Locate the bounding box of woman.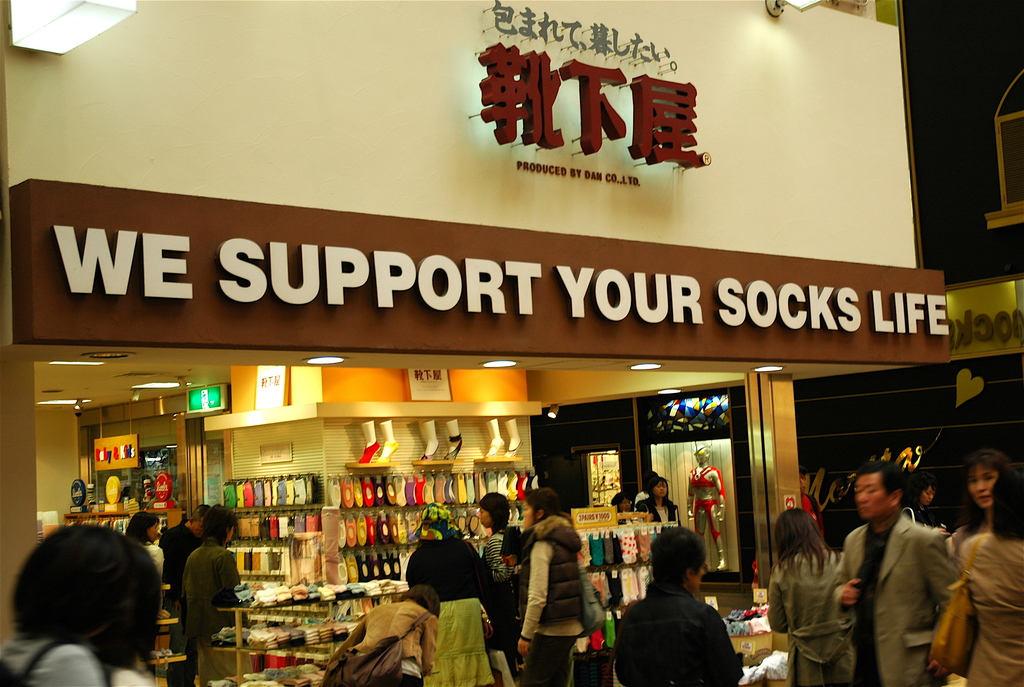
Bounding box: 413 497 499 686.
